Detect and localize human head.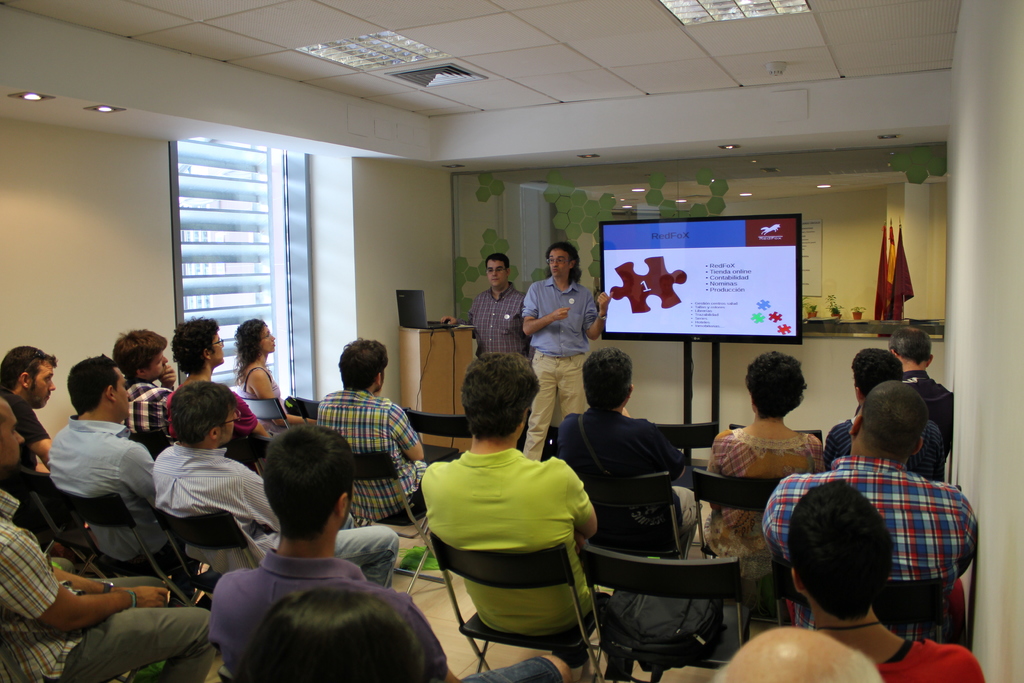
Localized at l=860, t=372, r=947, b=461.
